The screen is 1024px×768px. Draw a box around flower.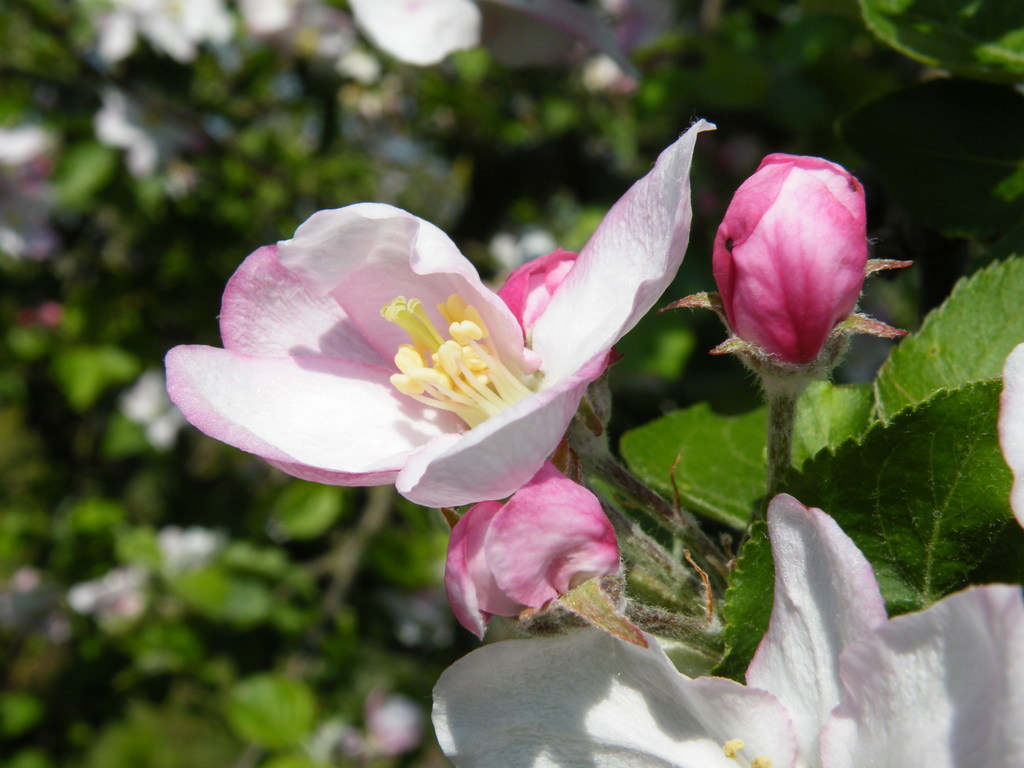
178:198:652:521.
